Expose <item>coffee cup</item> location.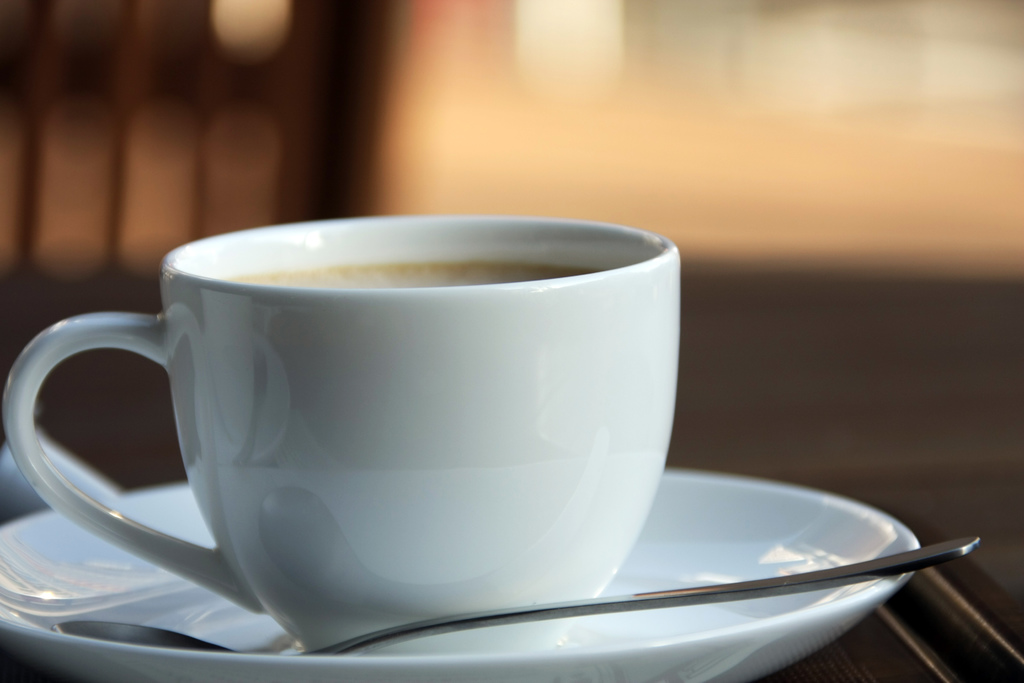
Exposed at detection(2, 210, 680, 652).
